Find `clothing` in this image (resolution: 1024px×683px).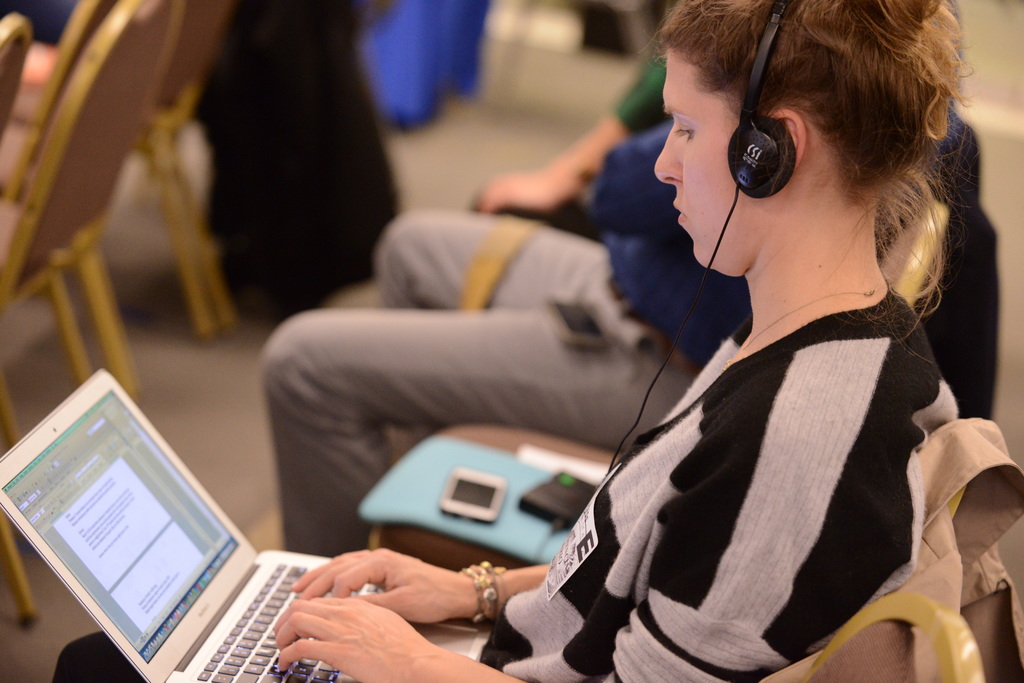
[525, 227, 989, 670].
